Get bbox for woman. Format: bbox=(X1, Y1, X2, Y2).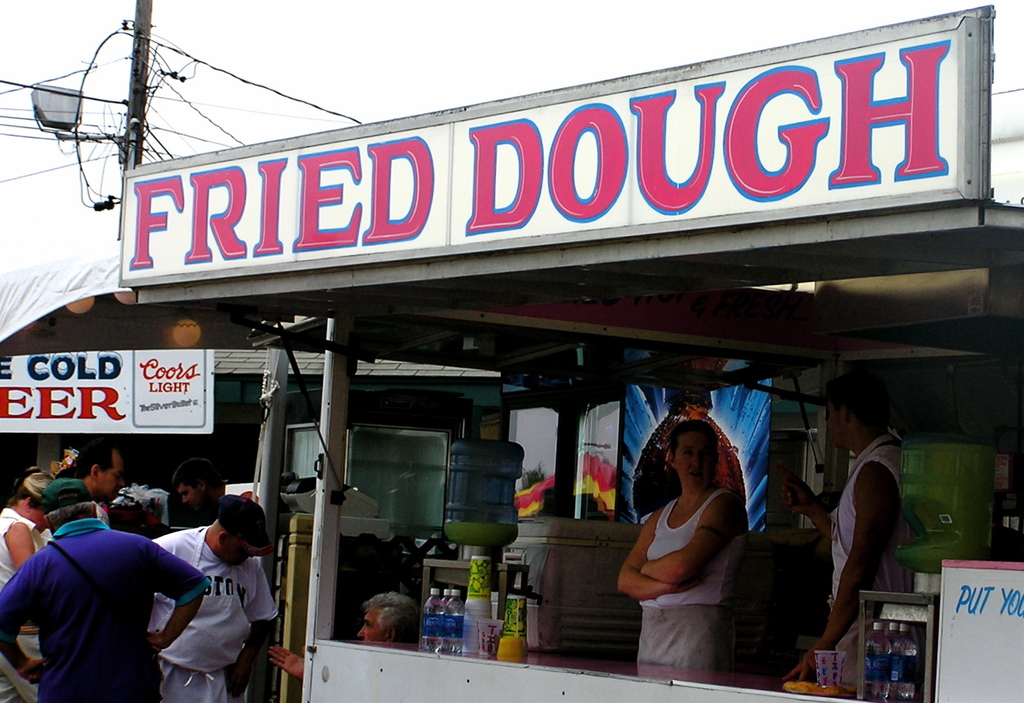
bbox=(614, 418, 748, 666).
